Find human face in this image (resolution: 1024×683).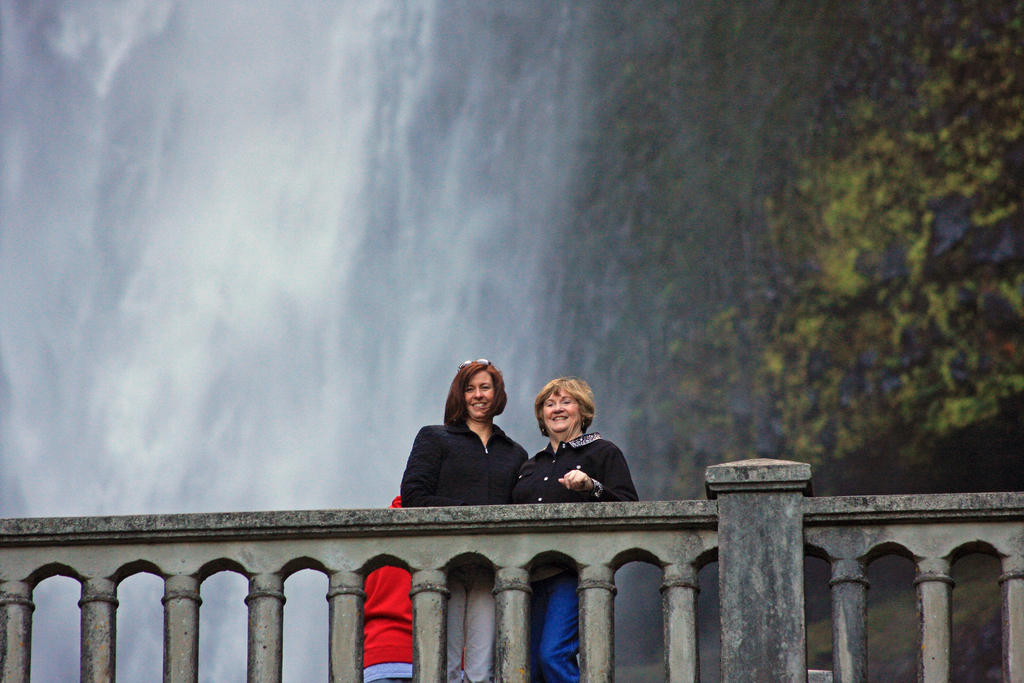
[left=539, top=386, right=586, bottom=436].
